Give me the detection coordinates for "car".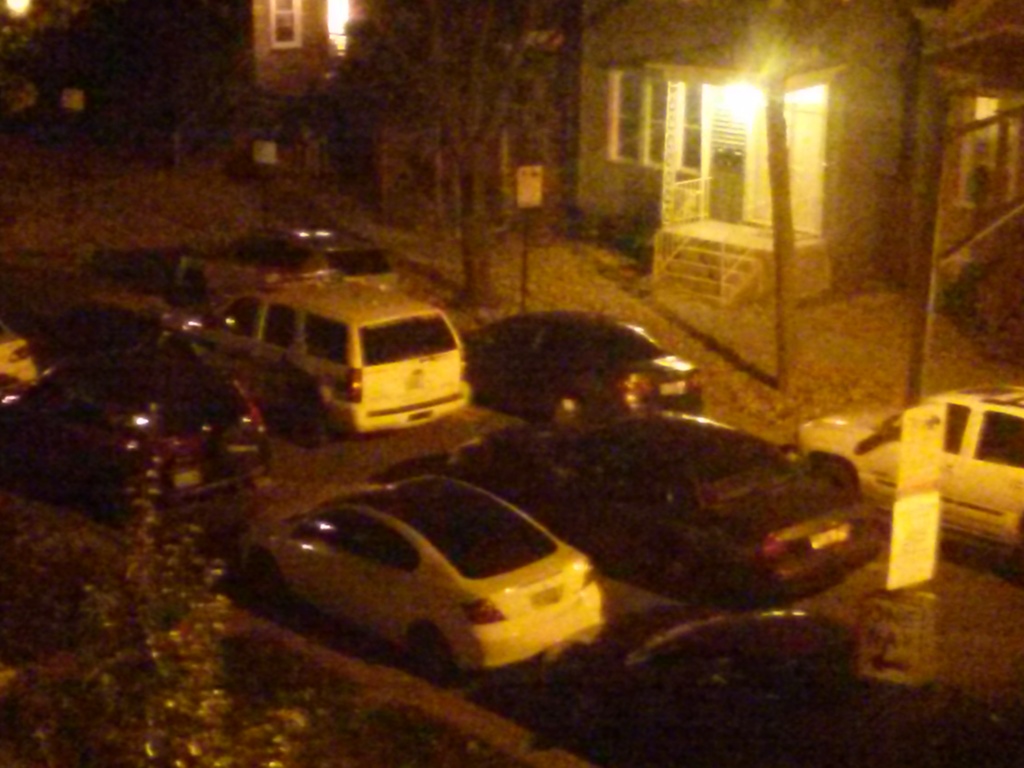
0,342,276,521.
